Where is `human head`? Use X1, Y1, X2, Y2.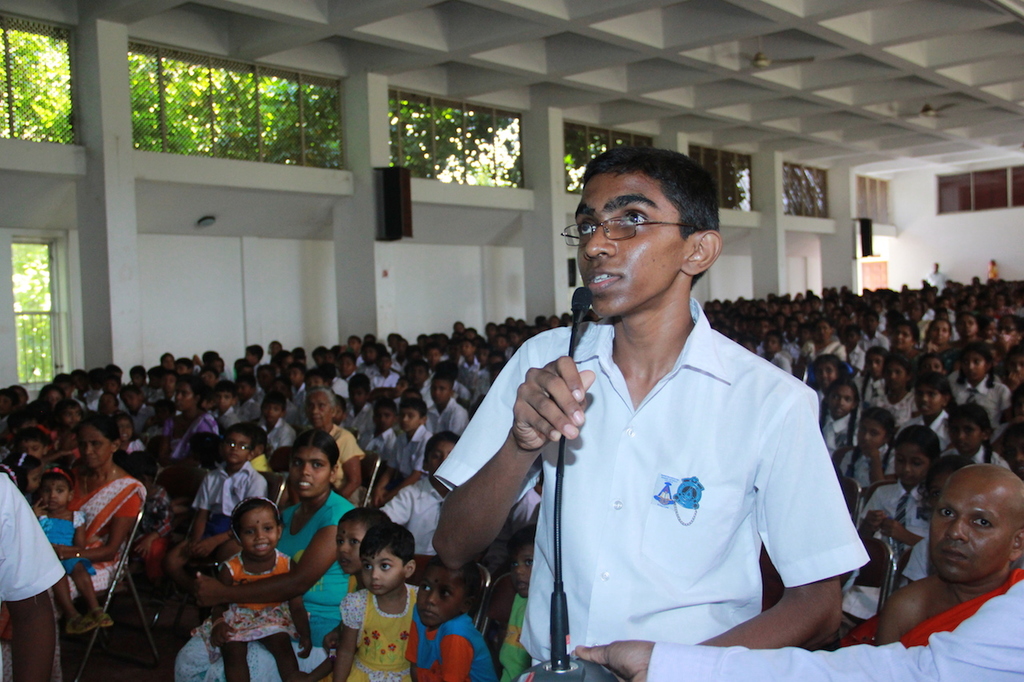
242, 339, 262, 361.
